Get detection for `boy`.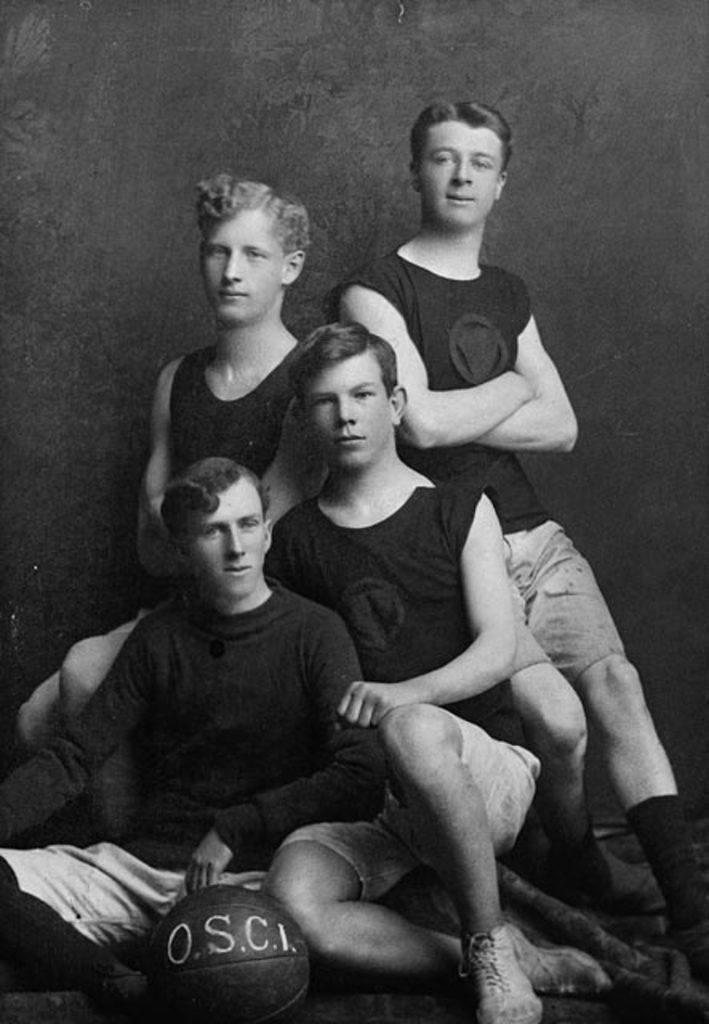
Detection: bbox(323, 101, 707, 984).
